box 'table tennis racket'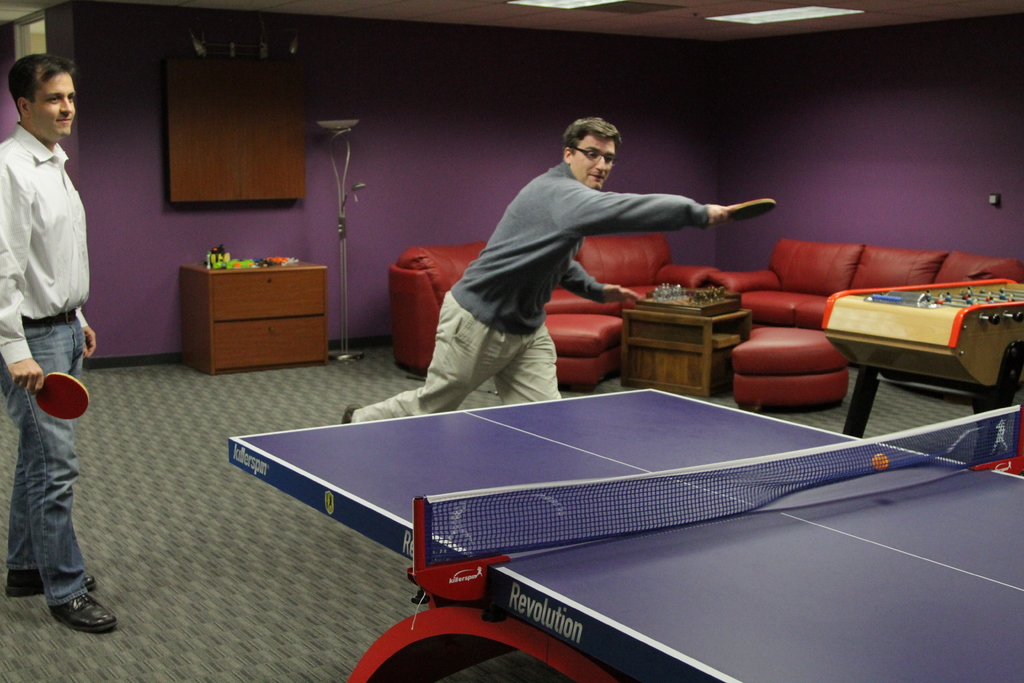
x1=31, y1=372, x2=92, y2=417
